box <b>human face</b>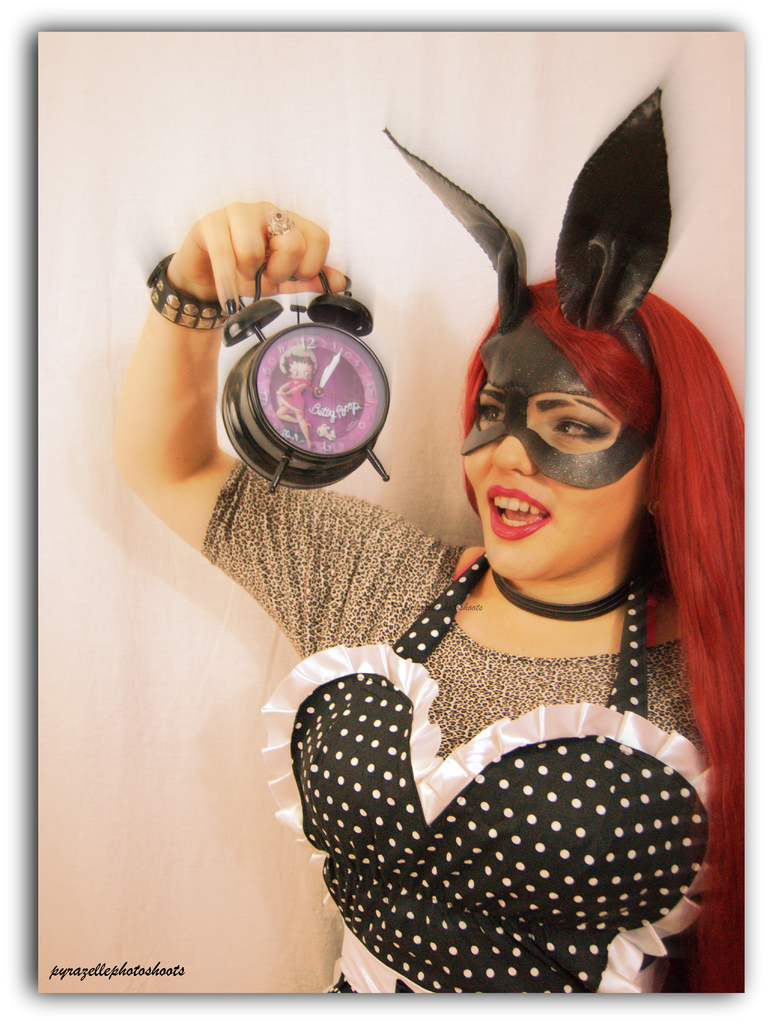
[x1=286, y1=359, x2=314, y2=378]
